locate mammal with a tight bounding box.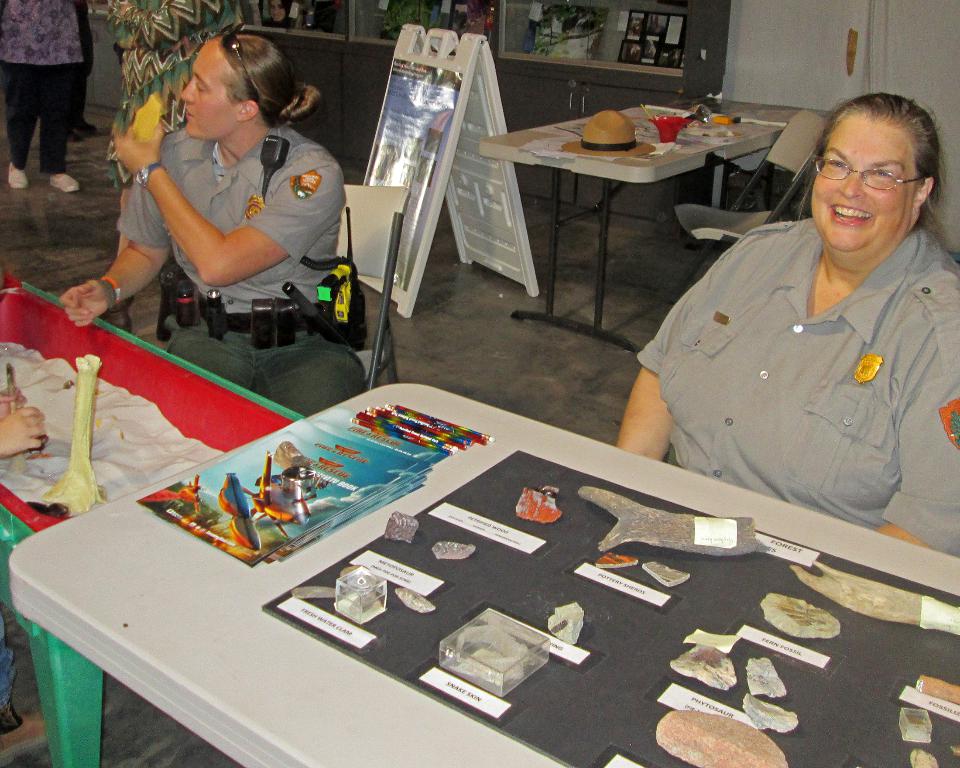
614, 95, 959, 561.
